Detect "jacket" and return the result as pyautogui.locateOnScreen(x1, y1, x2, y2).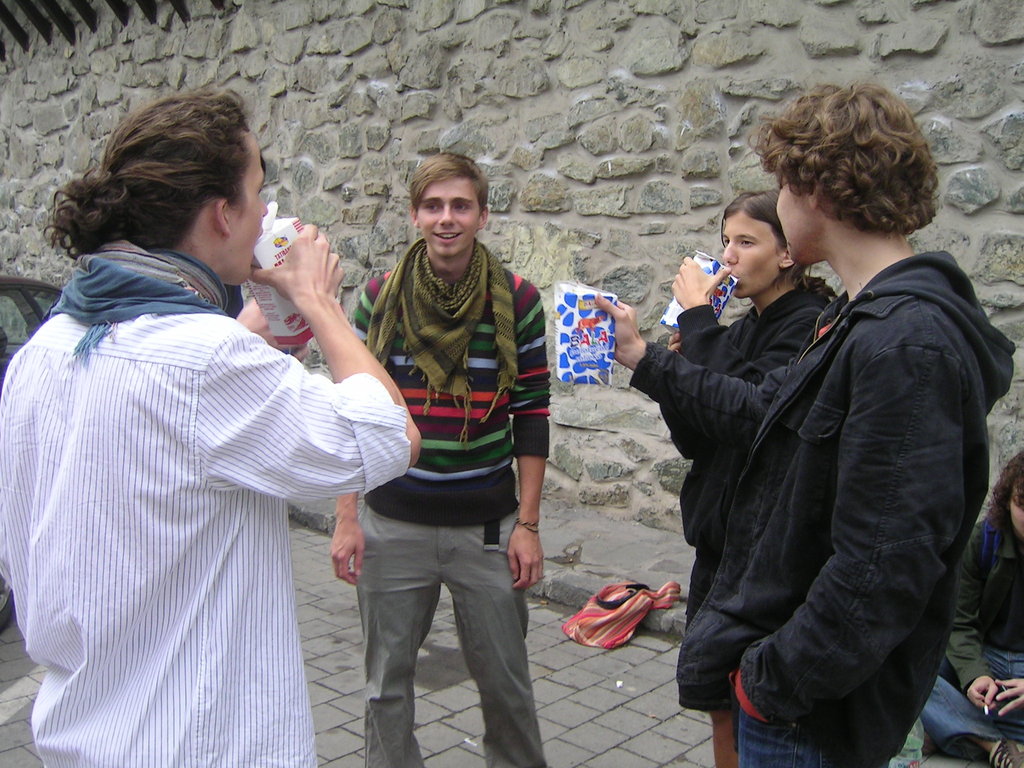
pyautogui.locateOnScreen(629, 276, 837, 626).
